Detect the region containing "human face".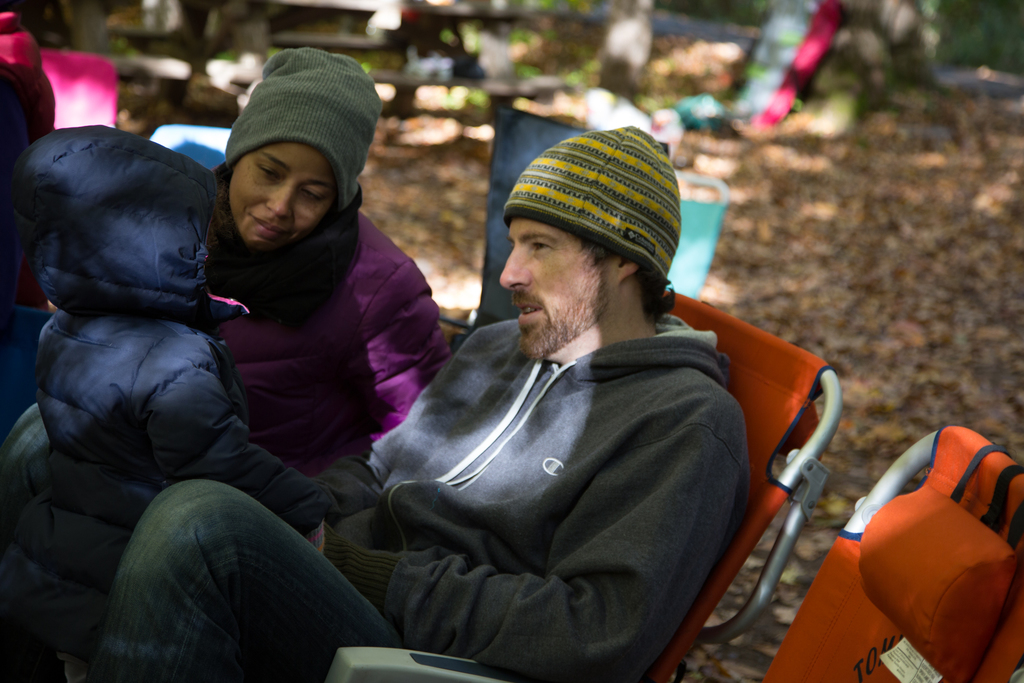
[x1=500, y1=215, x2=619, y2=358].
